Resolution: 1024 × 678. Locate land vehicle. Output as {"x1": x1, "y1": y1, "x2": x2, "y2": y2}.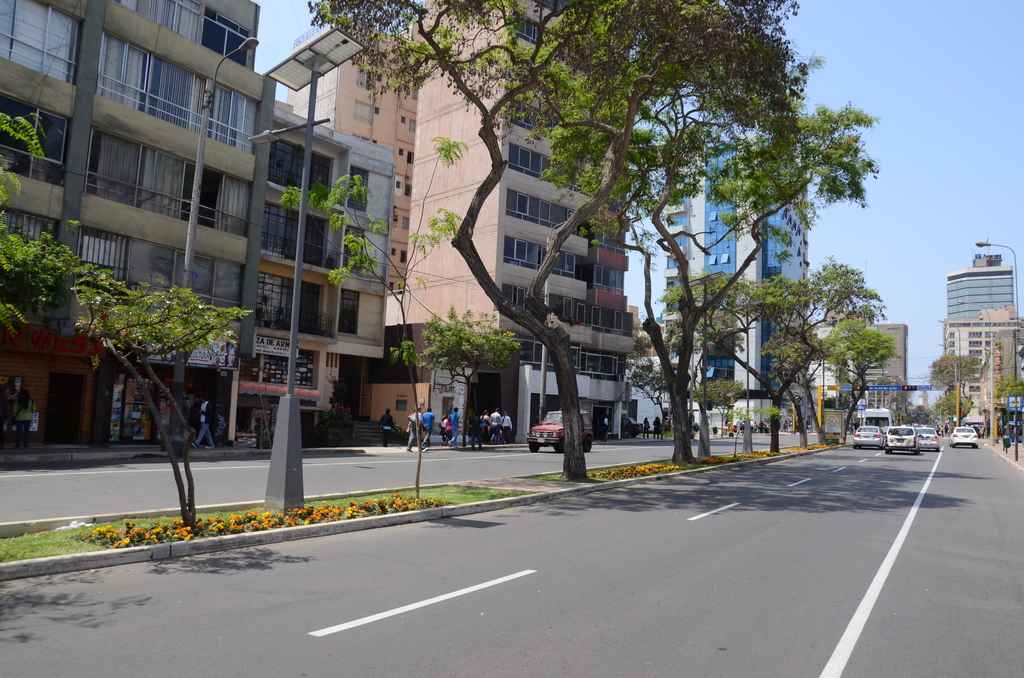
{"x1": 885, "y1": 422, "x2": 915, "y2": 455}.
